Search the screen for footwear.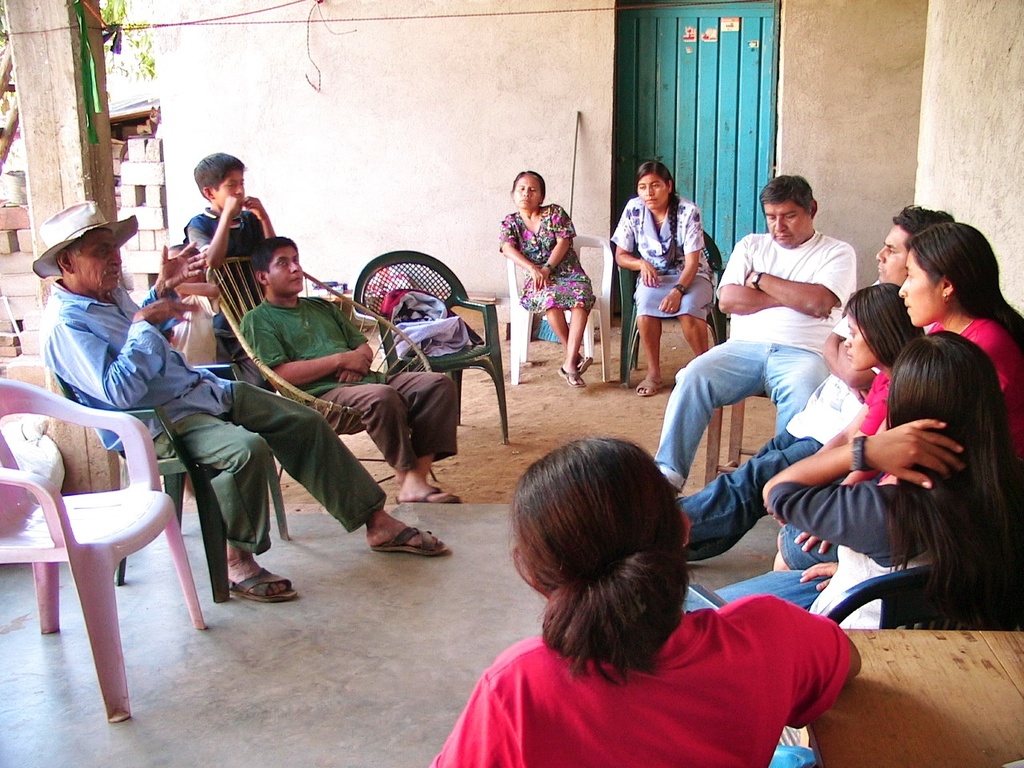
Found at locate(371, 525, 452, 557).
